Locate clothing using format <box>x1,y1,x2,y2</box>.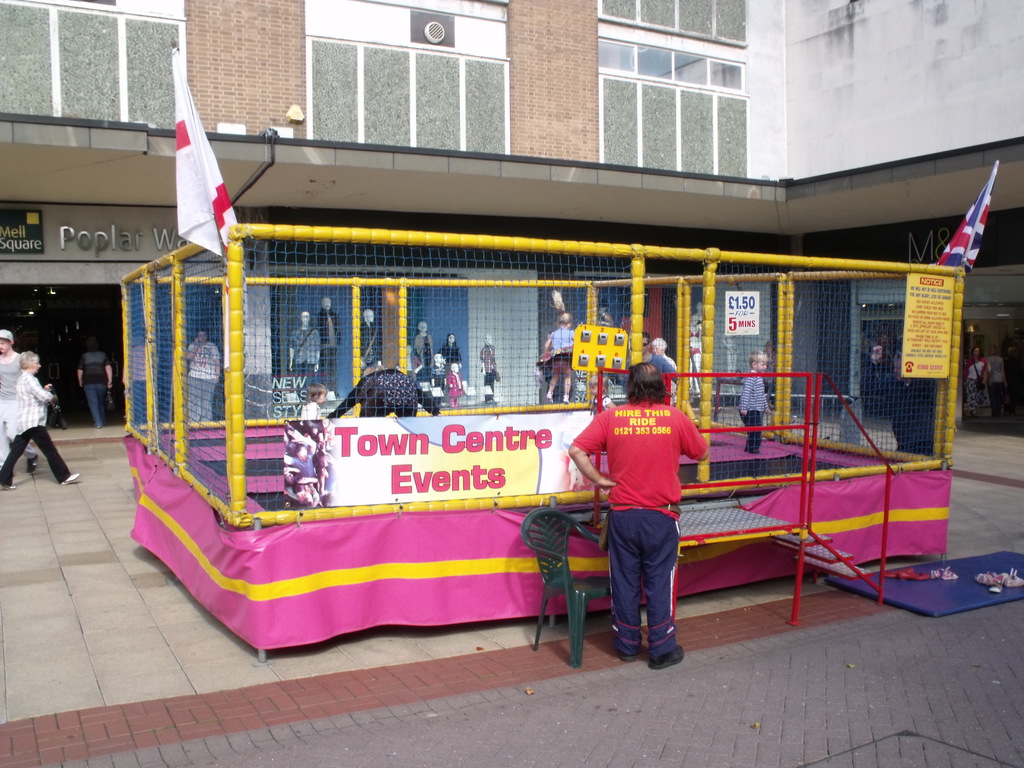
<box>0,351,35,461</box>.
